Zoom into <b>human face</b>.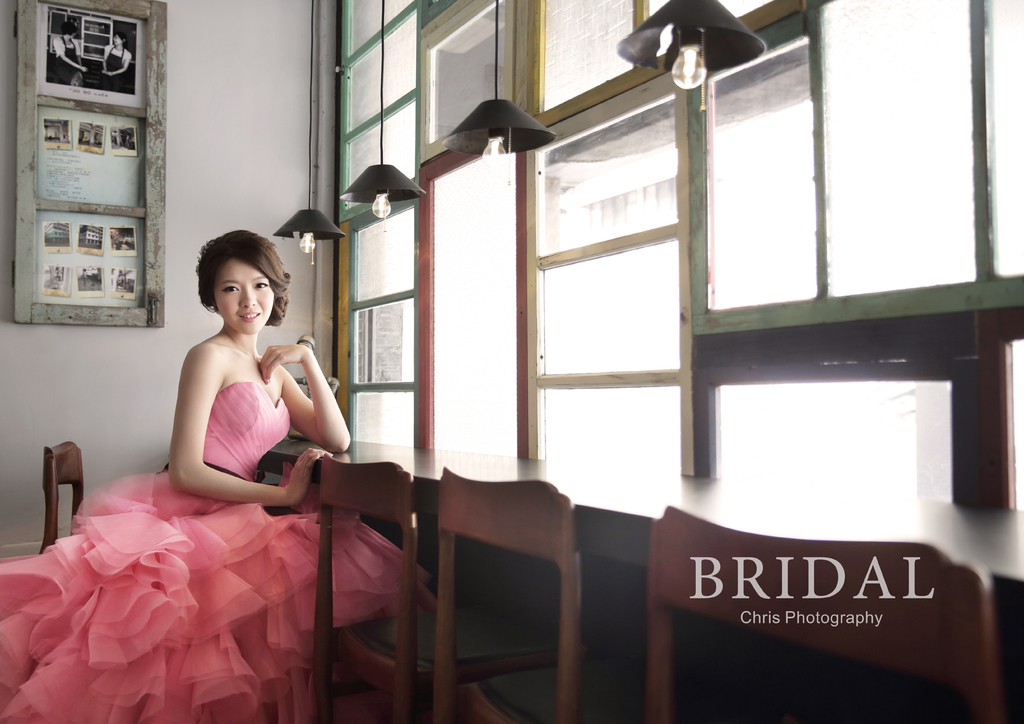
Zoom target: locate(209, 255, 271, 332).
